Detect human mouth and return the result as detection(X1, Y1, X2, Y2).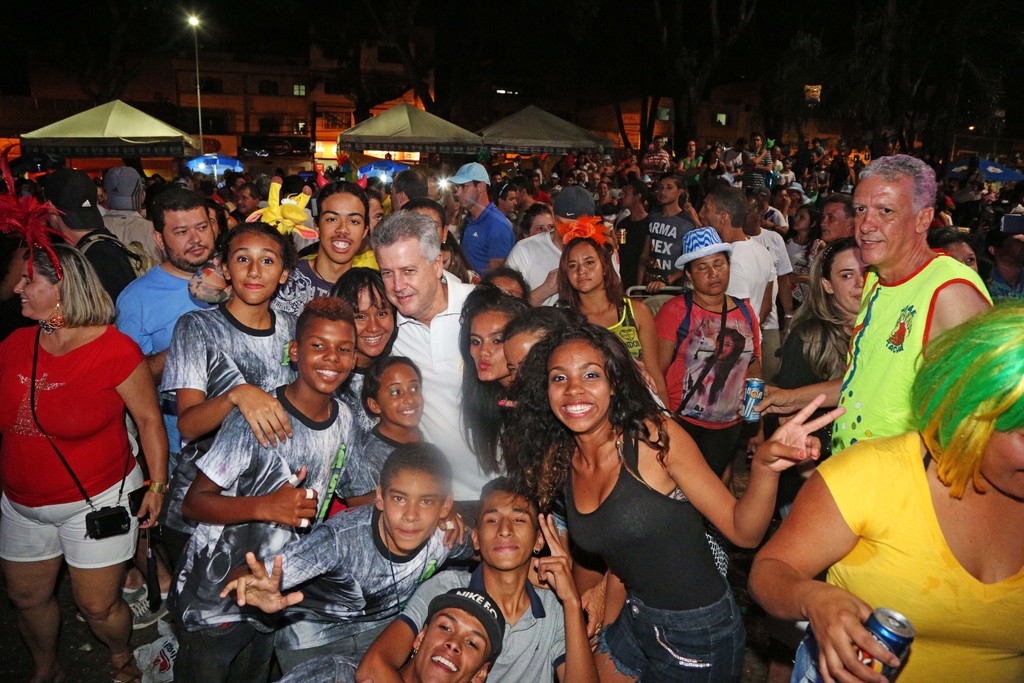
detection(432, 650, 458, 670).
